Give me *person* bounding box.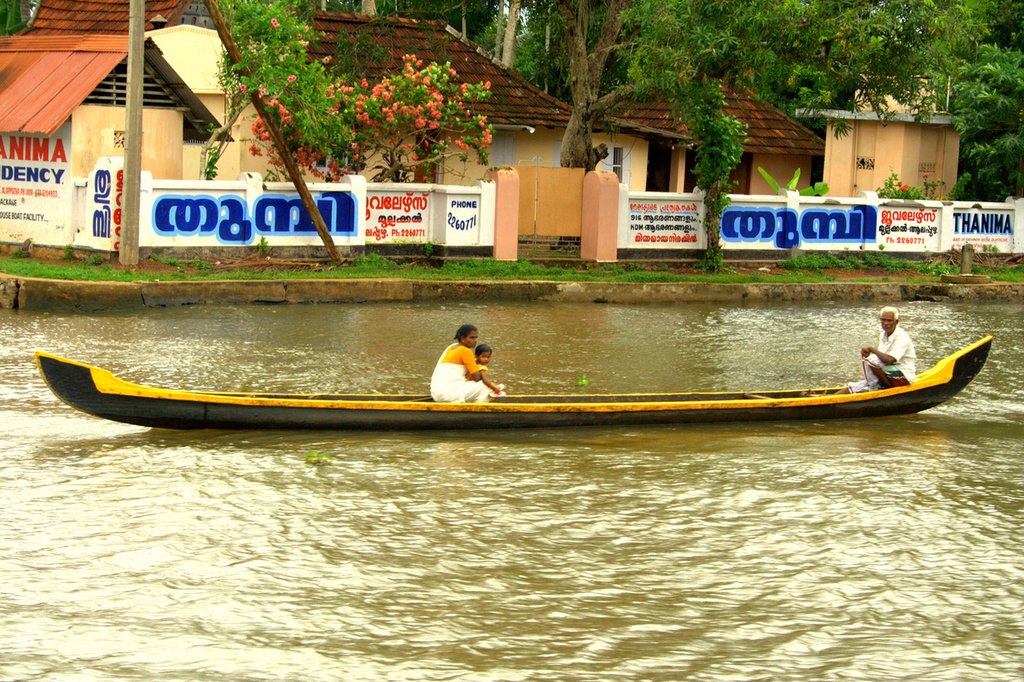
region(422, 329, 491, 408).
